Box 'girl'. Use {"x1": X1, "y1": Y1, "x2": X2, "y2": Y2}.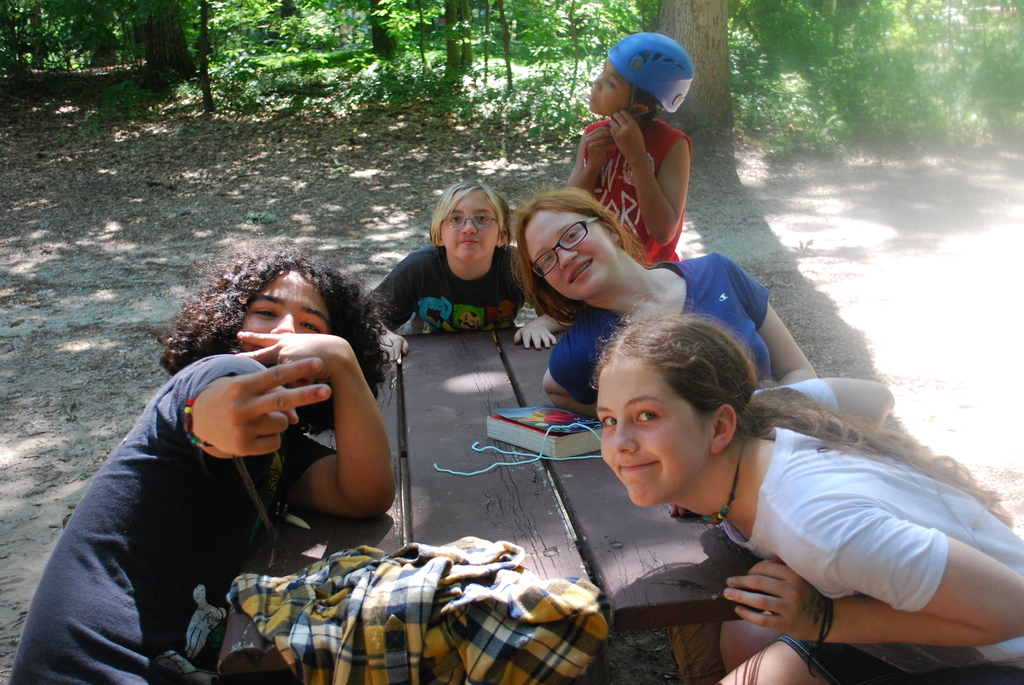
{"x1": 509, "y1": 191, "x2": 820, "y2": 424}.
